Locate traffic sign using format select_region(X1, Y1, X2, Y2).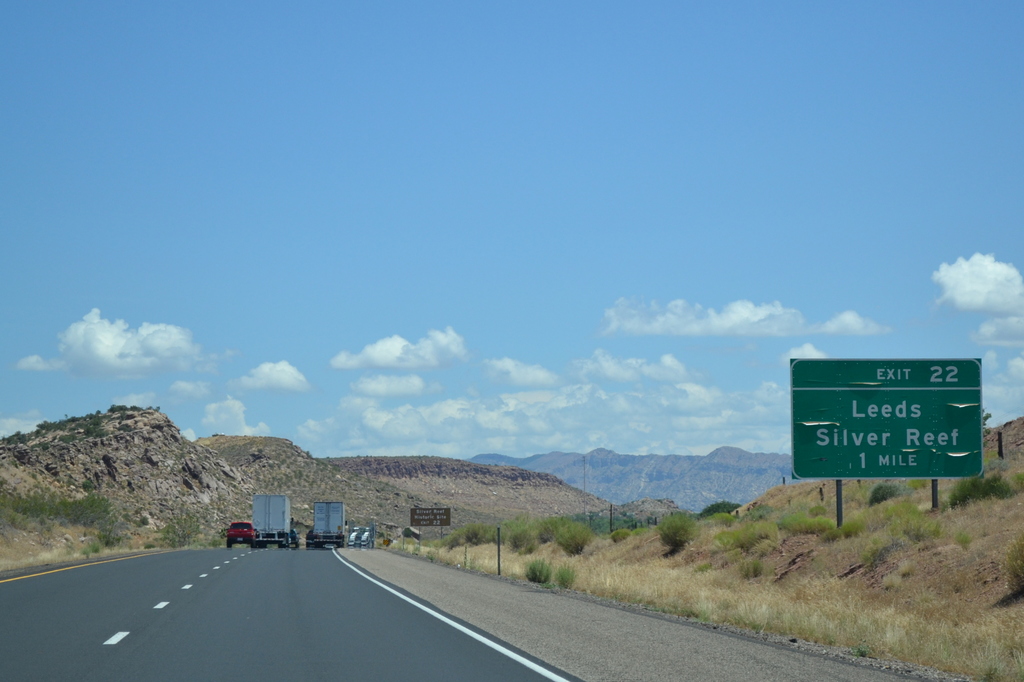
select_region(790, 357, 986, 487).
